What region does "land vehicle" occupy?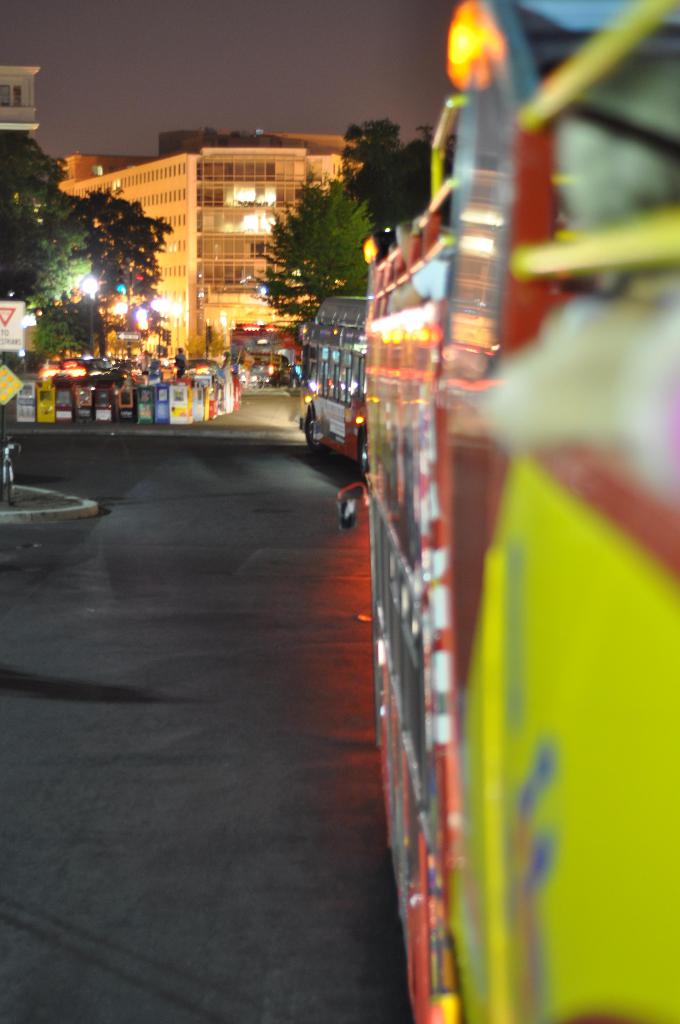
263:116:642:1001.
